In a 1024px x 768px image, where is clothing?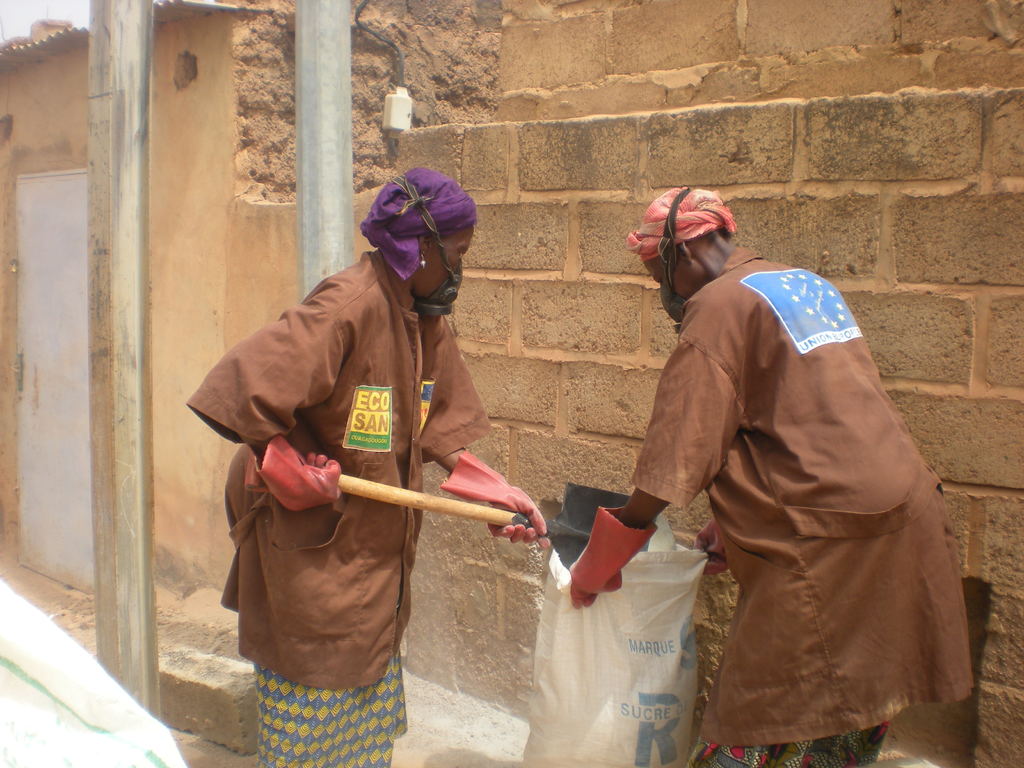
x1=184 y1=243 x2=493 y2=767.
